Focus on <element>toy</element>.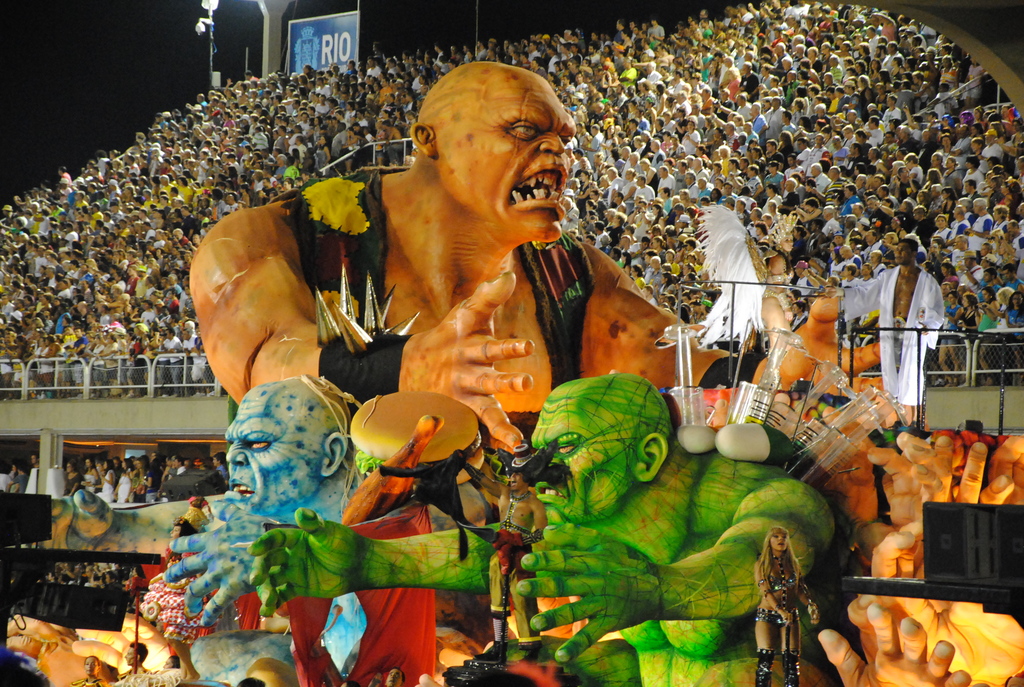
Focused at <region>198, 63, 899, 405</region>.
